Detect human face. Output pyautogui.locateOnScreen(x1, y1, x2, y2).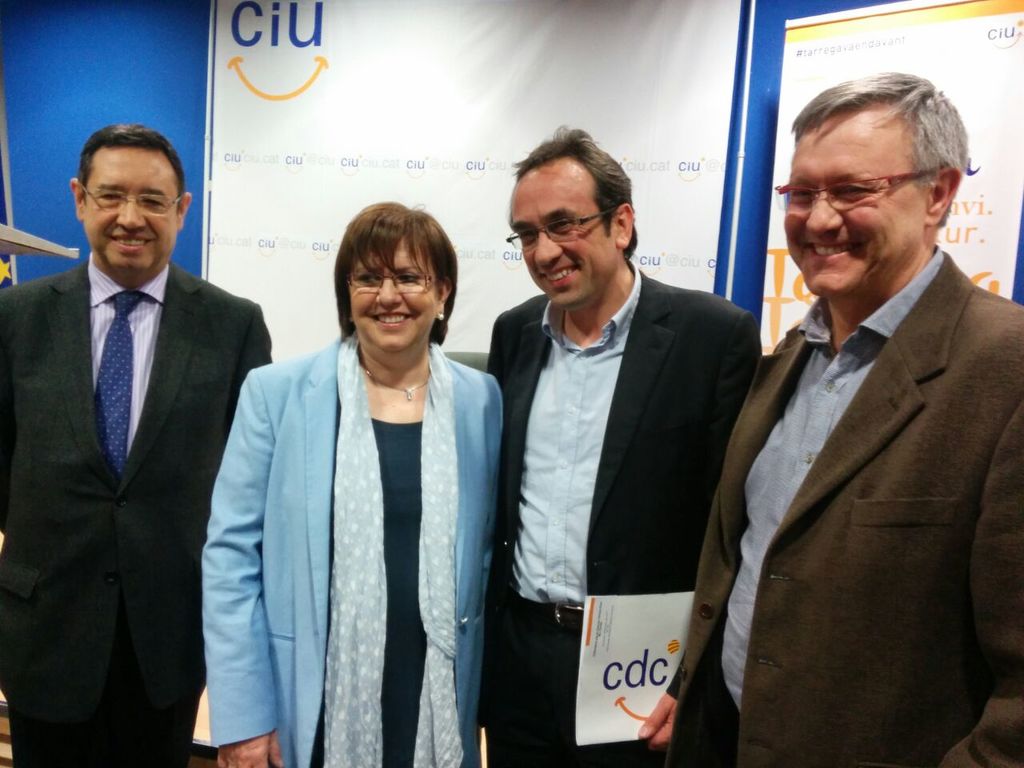
pyautogui.locateOnScreen(346, 230, 445, 348).
